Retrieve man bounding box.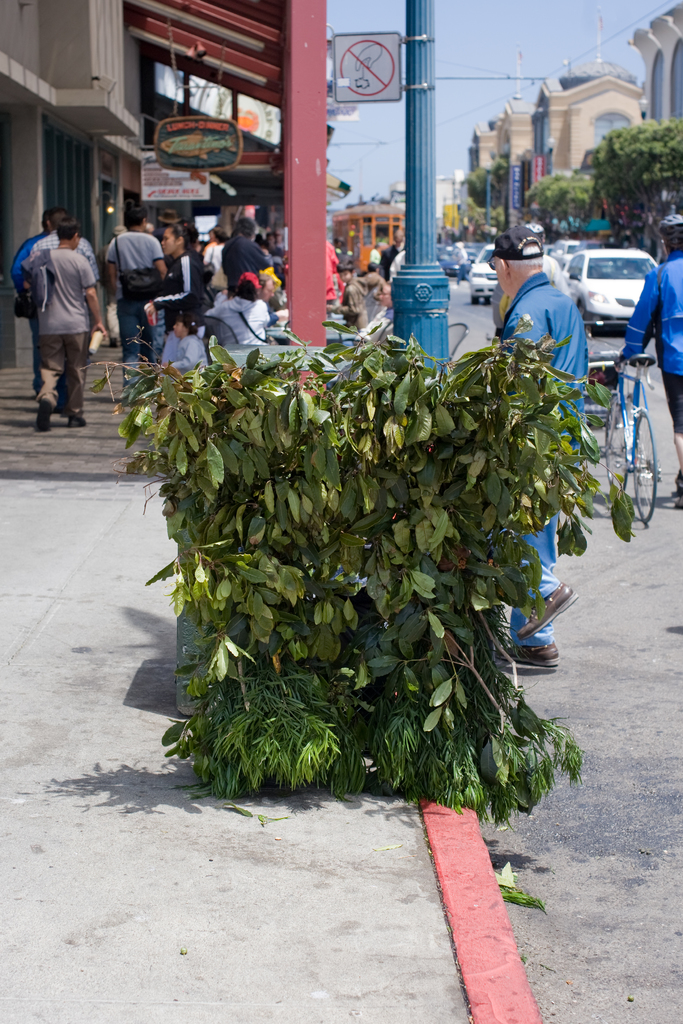
Bounding box: locate(103, 200, 171, 392).
